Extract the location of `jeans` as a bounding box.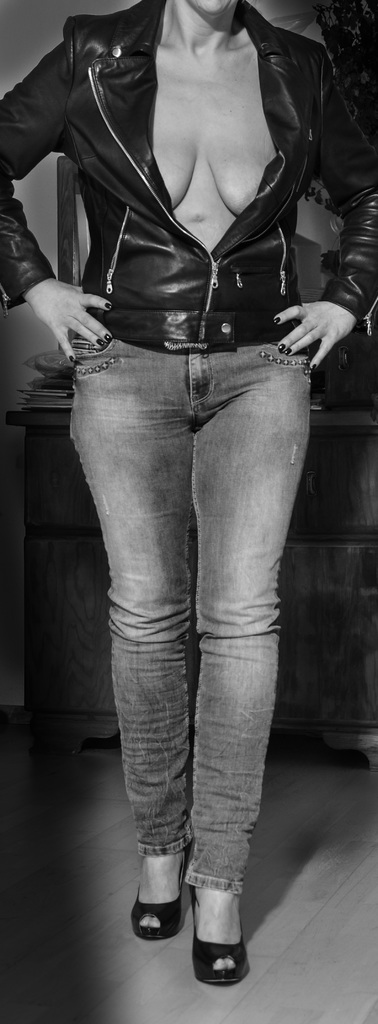
(left=47, top=296, right=328, bottom=929).
